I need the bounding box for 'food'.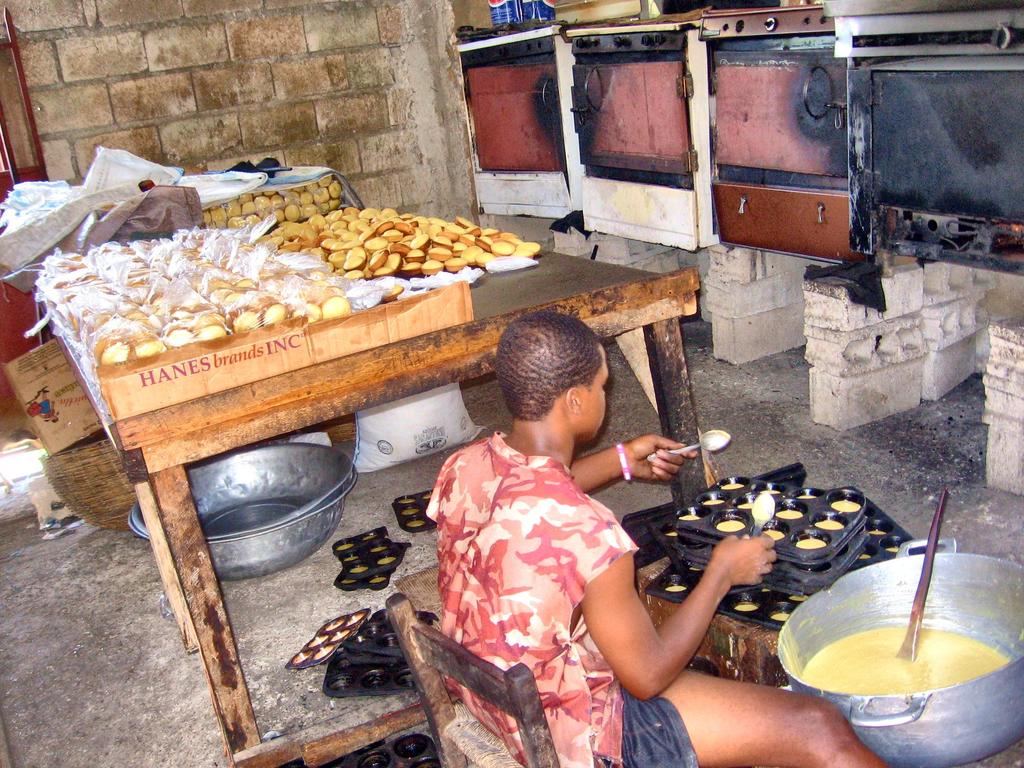
Here it is: {"x1": 858, "y1": 552, "x2": 873, "y2": 561}.
